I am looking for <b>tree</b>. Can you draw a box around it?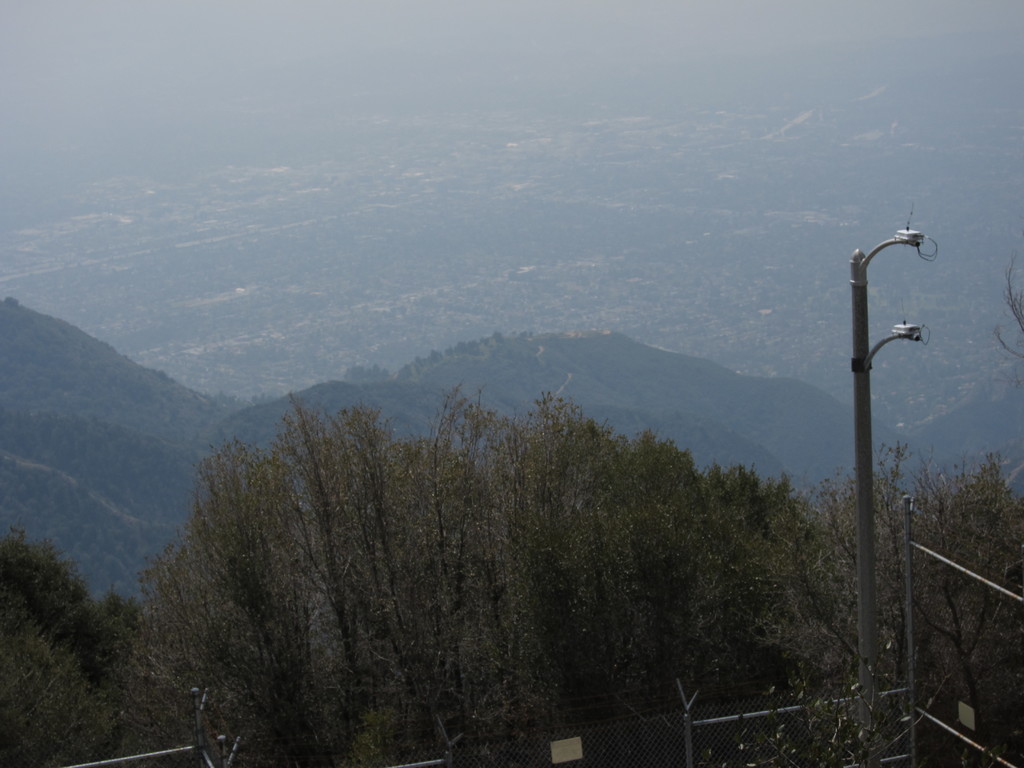
Sure, the bounding box is BBox(0, 540, 124, 767).
